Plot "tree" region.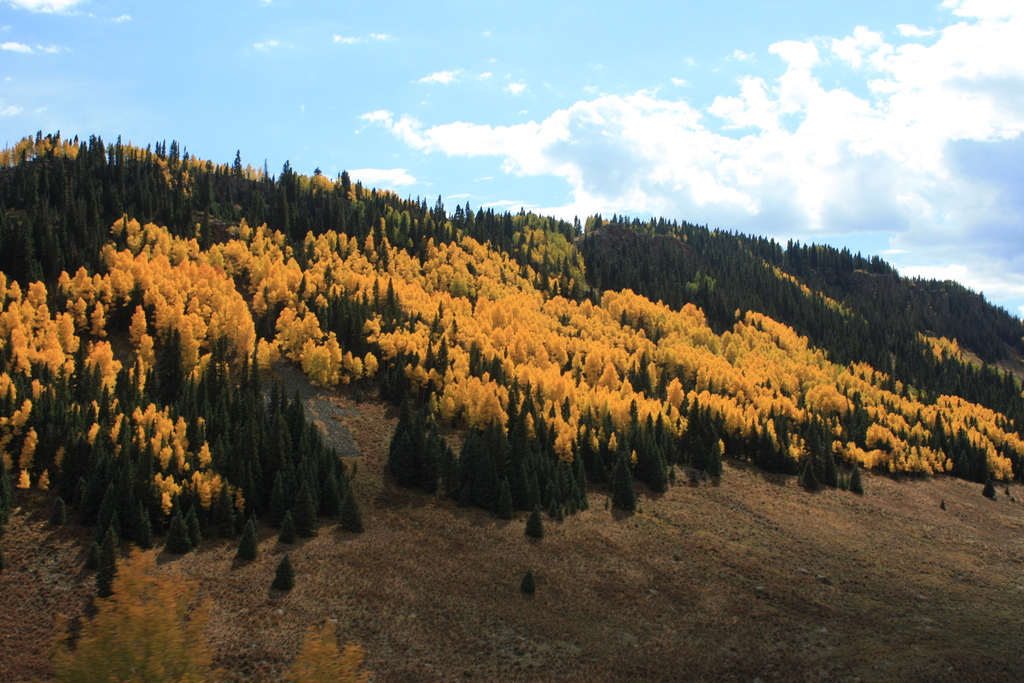
Plotted at rect(63, 541, 233, 682).
